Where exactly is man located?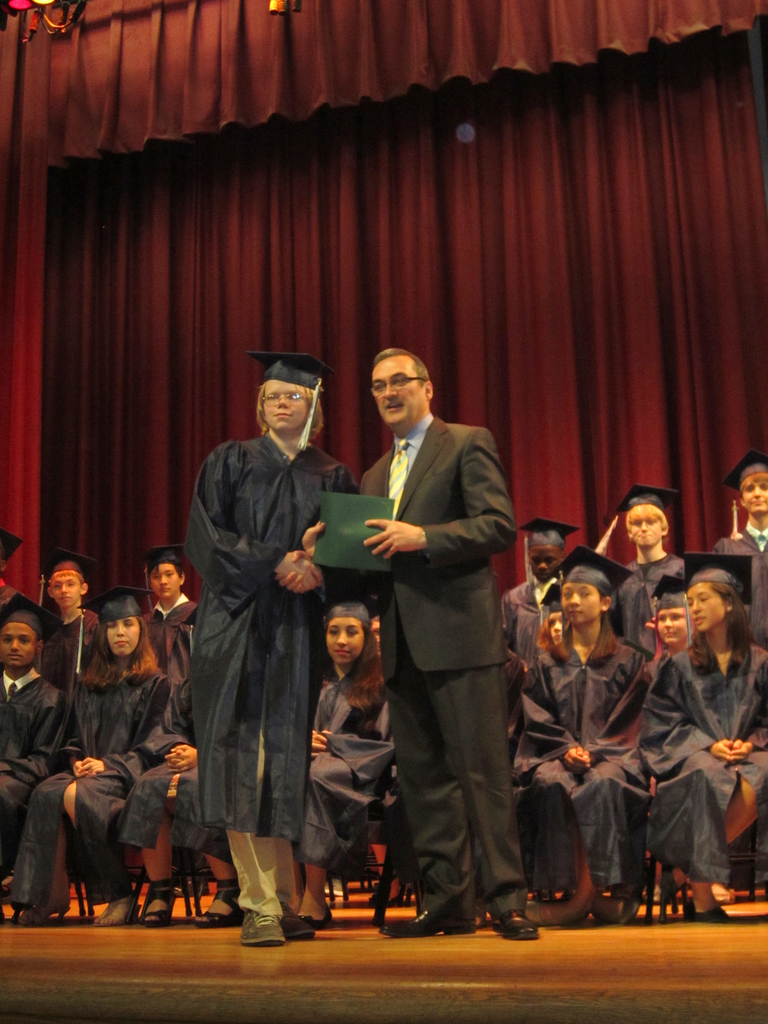
Its bounding box is {"x1": 275, "y1": 351, "x2": 532, "y2": 940}.
